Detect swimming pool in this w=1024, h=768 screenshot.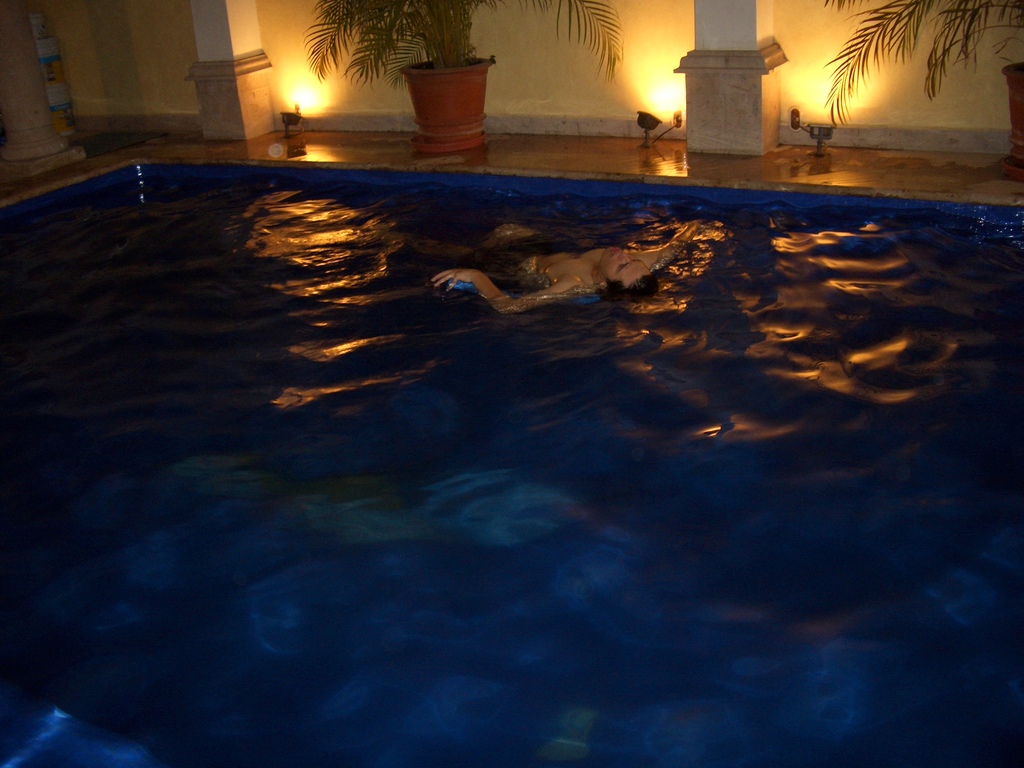
Detection: Rect(15, 145, 1017, 682).
